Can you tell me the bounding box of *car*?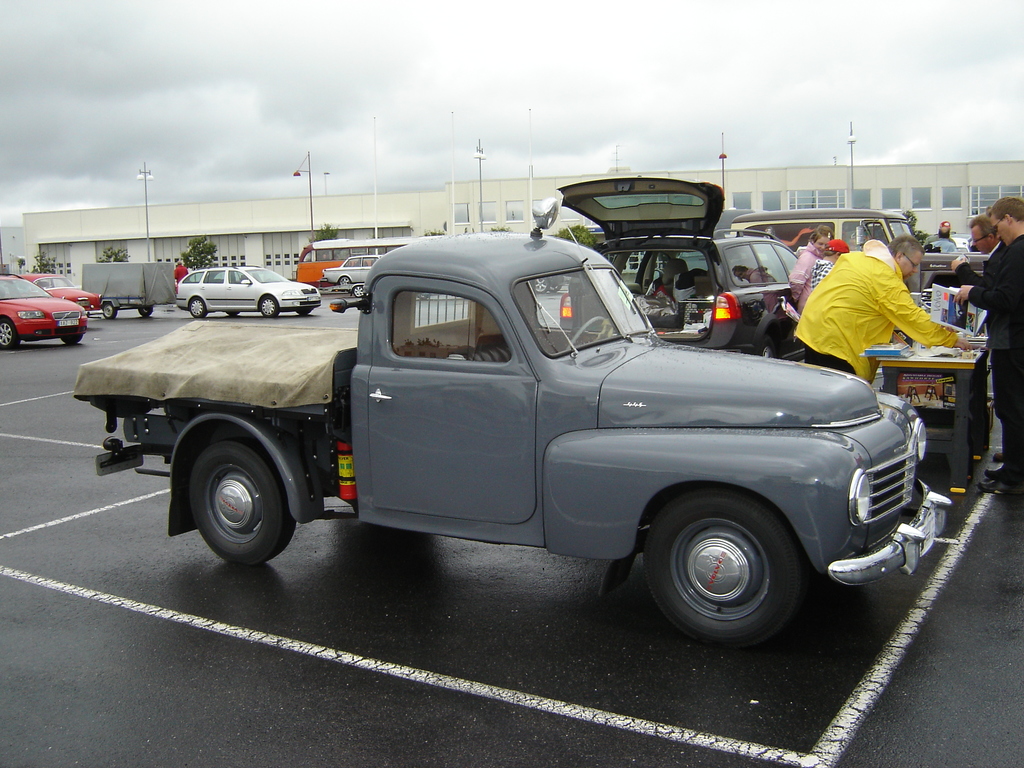
BBox(558, 179, 803, 358).
